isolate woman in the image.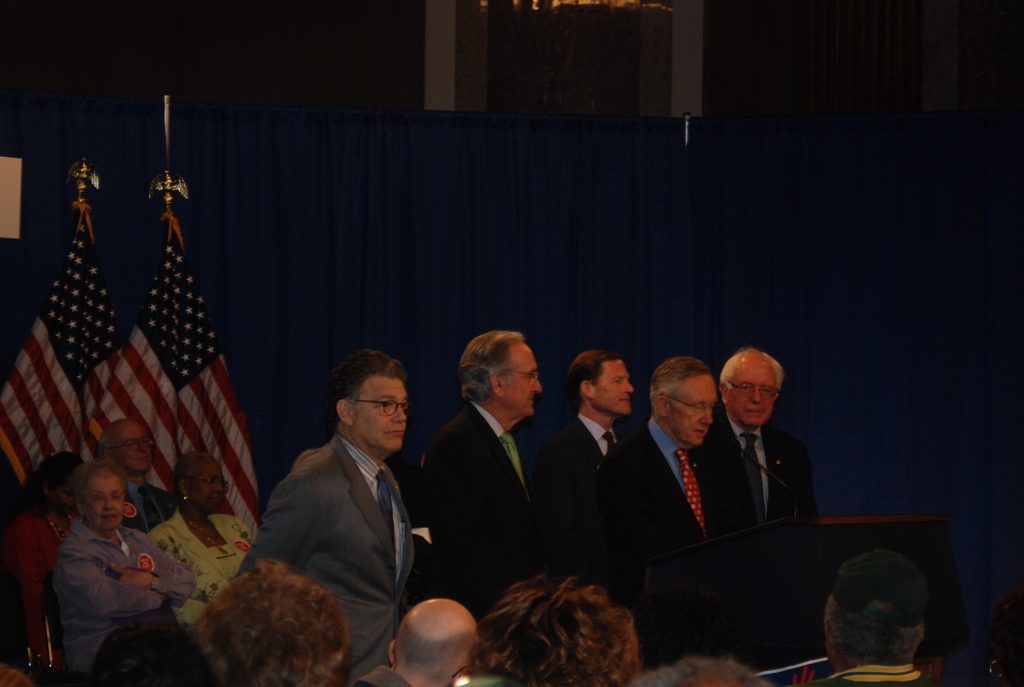
Isolated region: (49,463,192,675).
